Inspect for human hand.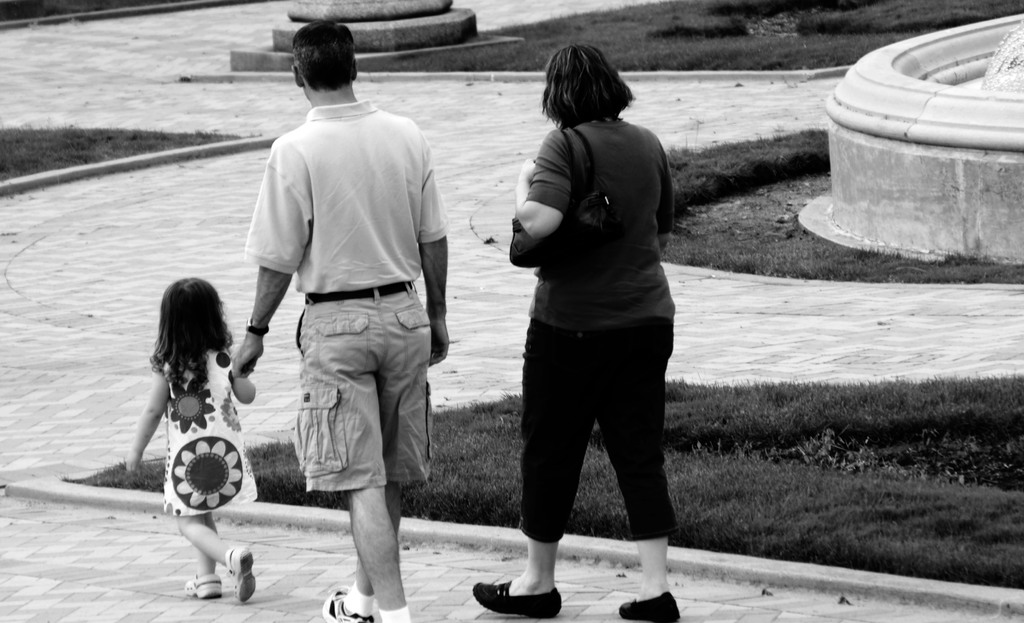
Inspection: box(517, 157, 536, 182).
